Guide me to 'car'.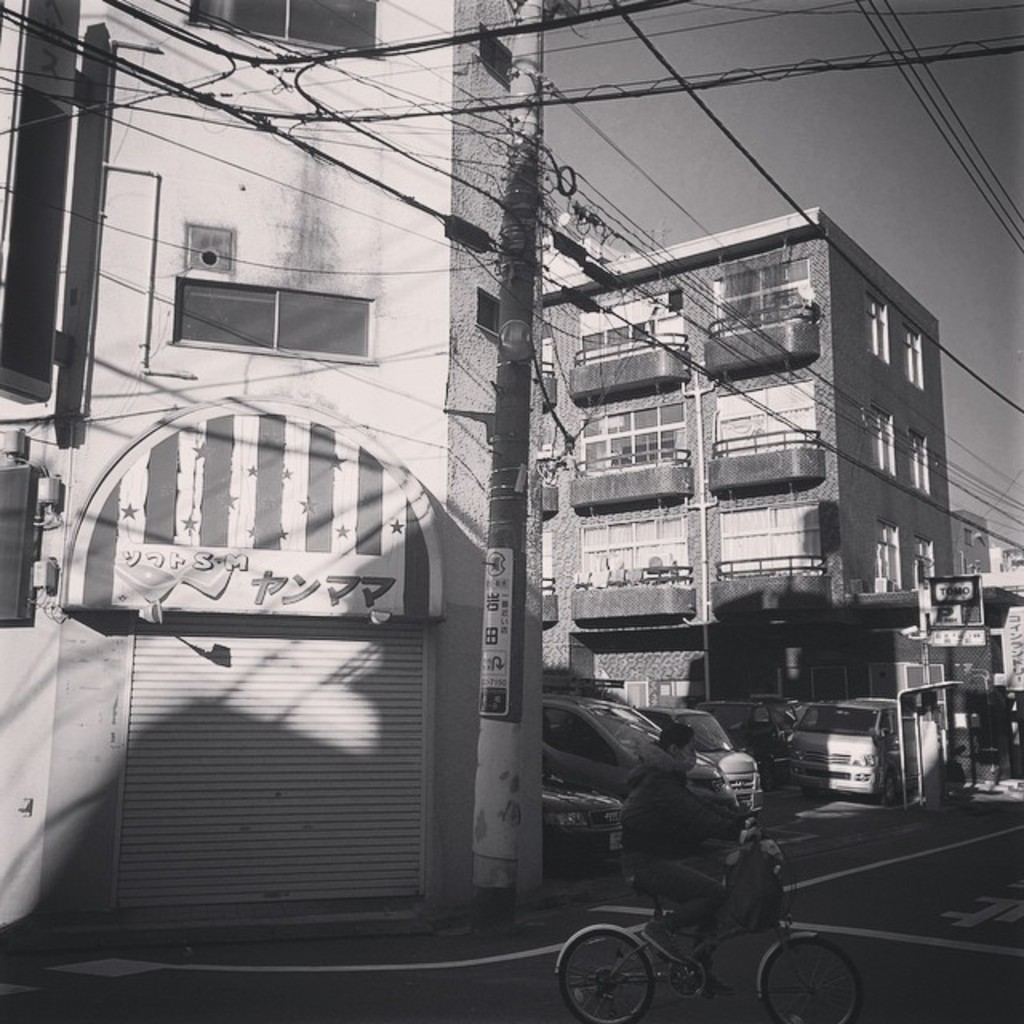
Guidance: [538,690,763,819].
